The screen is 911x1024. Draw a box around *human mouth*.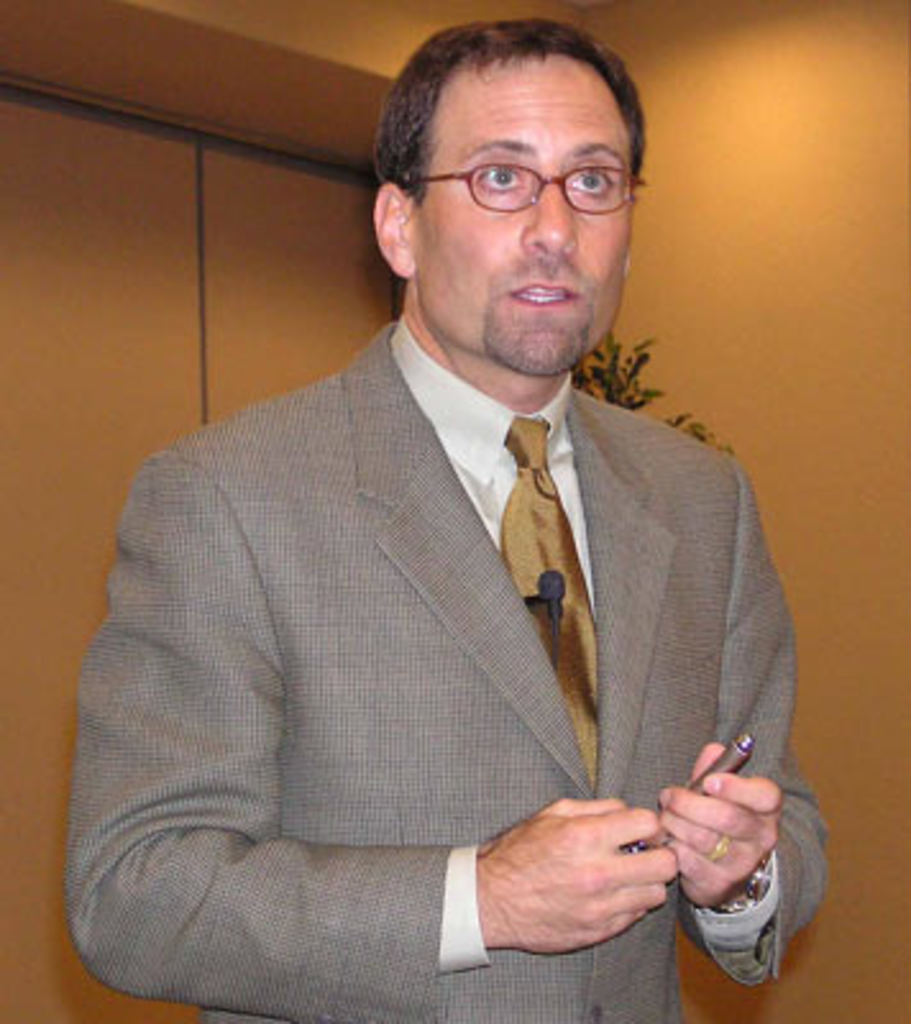
<box>499,276,581,315</box>.
